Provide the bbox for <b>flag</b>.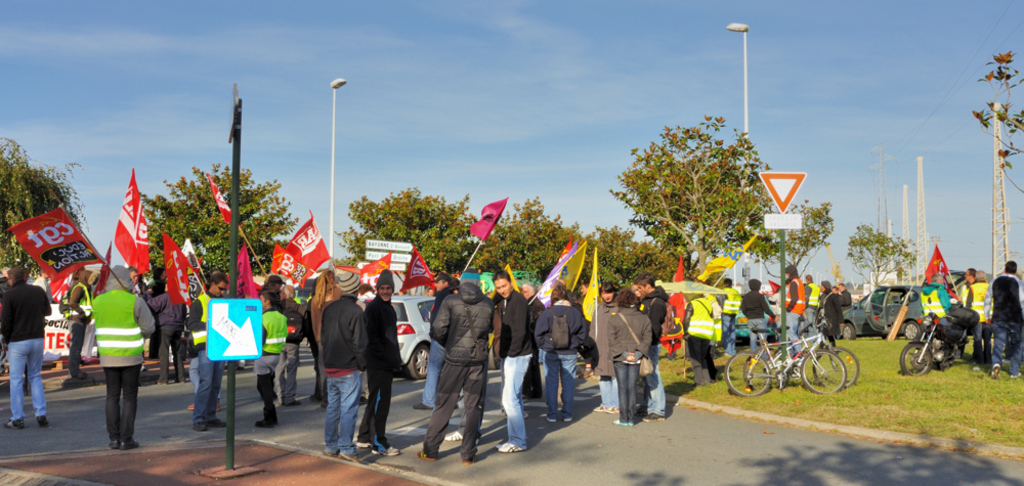
{"left": 209, "top": 174, "right": 241, "bottom": 223}.
